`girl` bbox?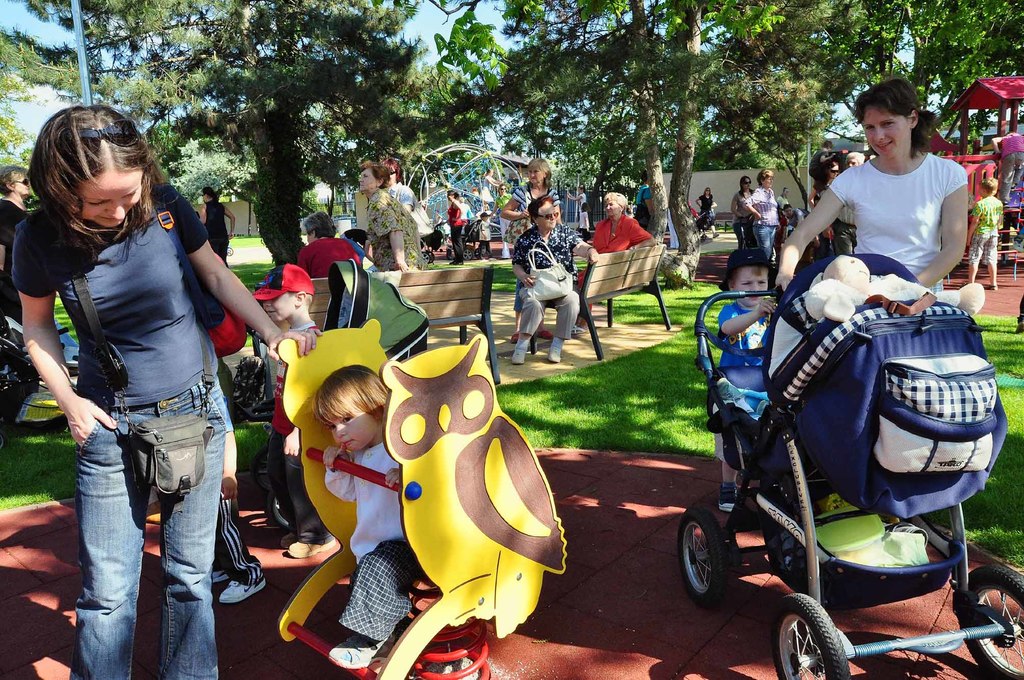
{"x1": 310, "y1": 362, "x2": 427, "y2": 664}
